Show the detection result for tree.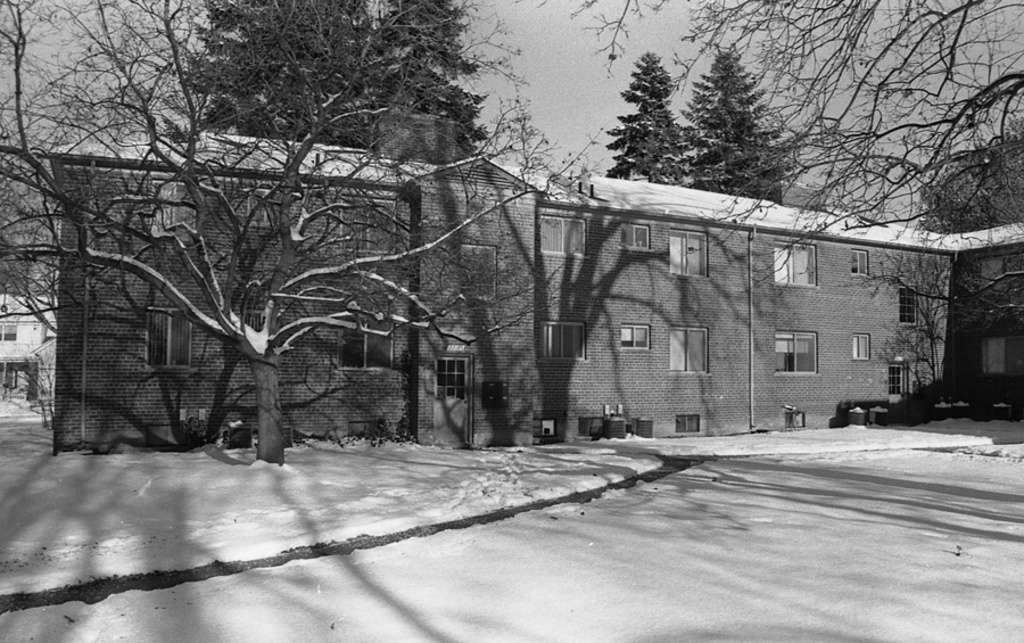
rect(0, 0, 601, 465).
